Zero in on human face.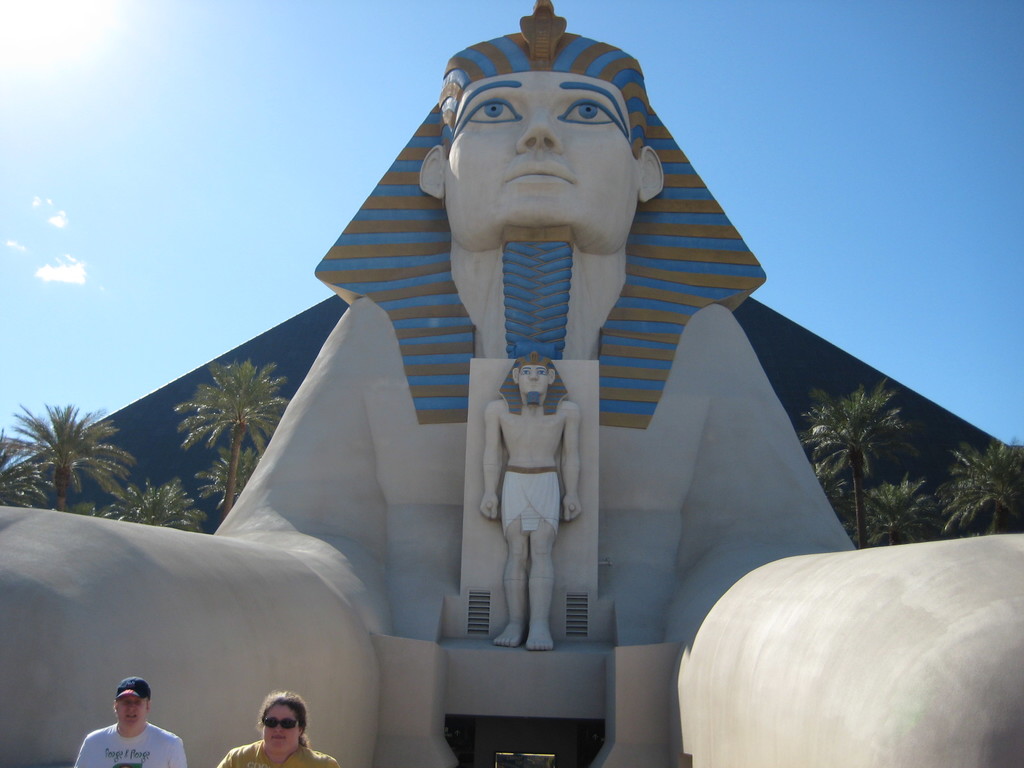
Zeroed in: box(440, 74, 634, 250).
